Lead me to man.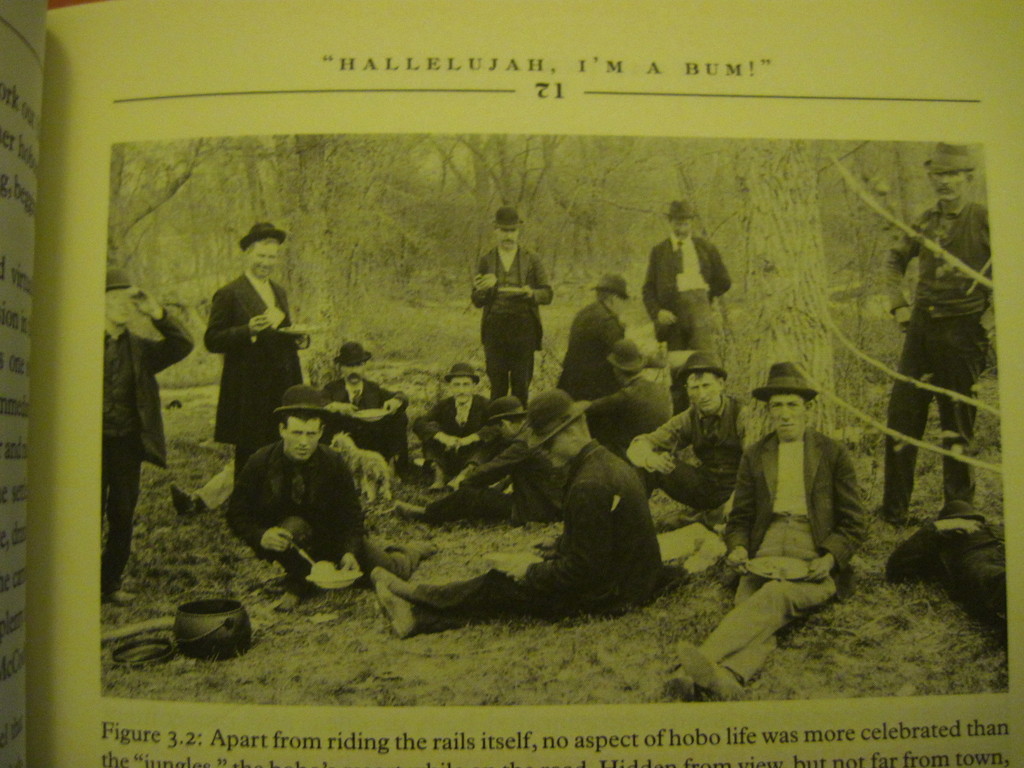
Lead to Rect(369, 393, 662, 637).
